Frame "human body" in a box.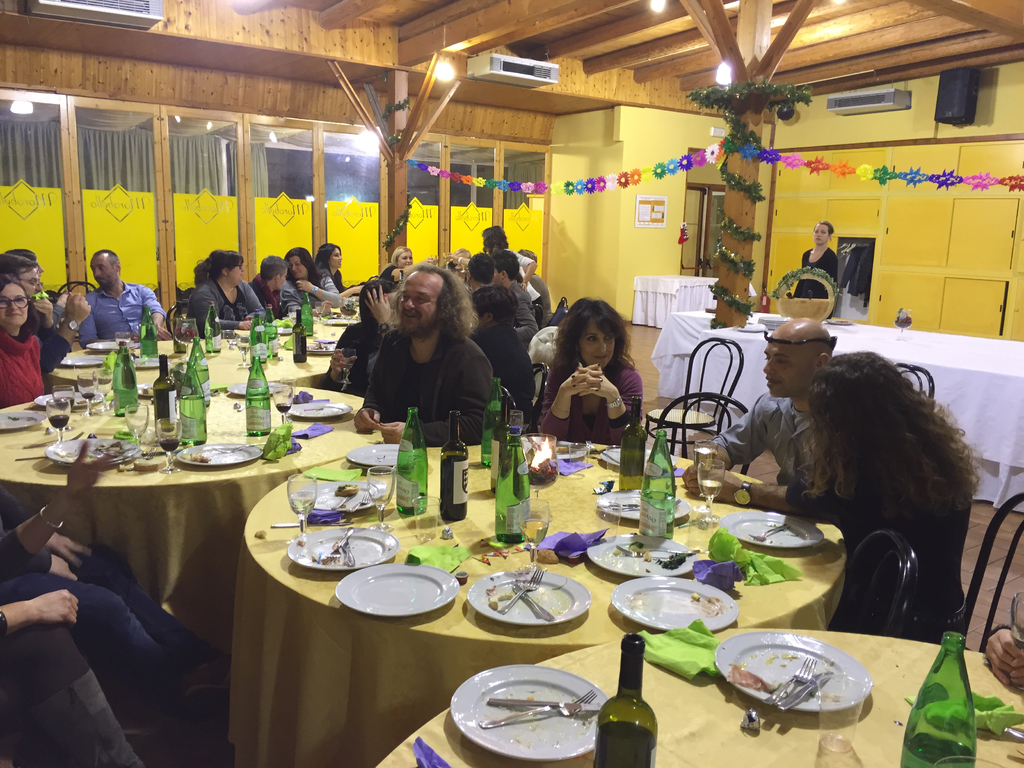
locate(677, 300, 829, 502).
